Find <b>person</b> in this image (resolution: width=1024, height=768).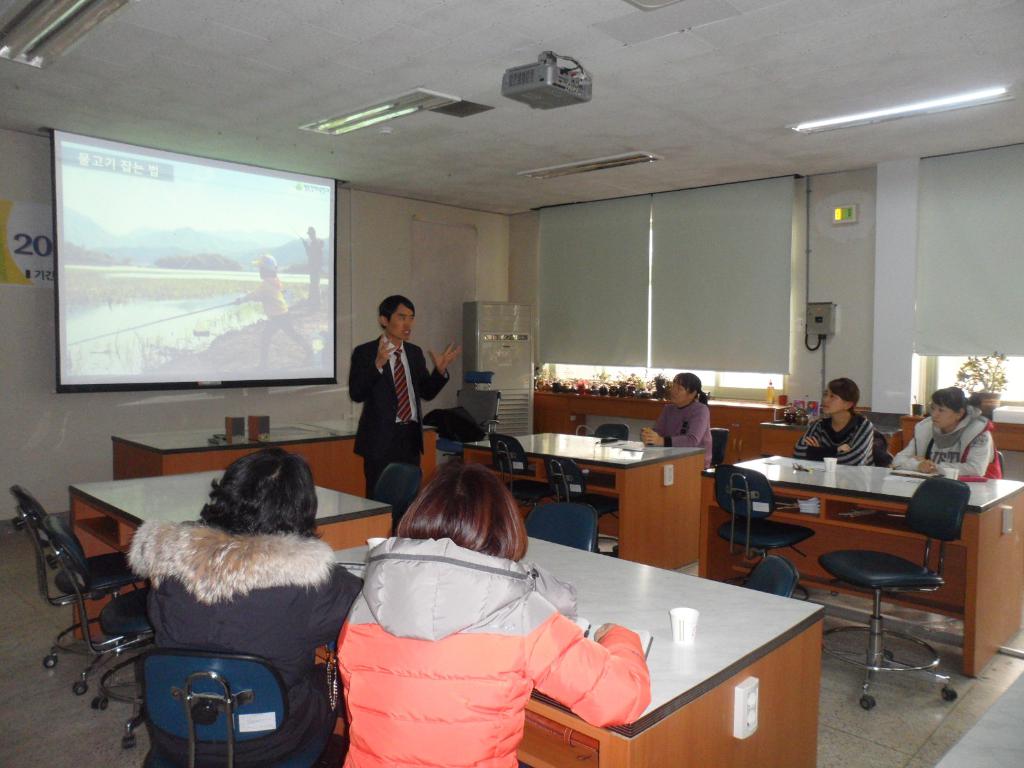
129/445/356/767.
